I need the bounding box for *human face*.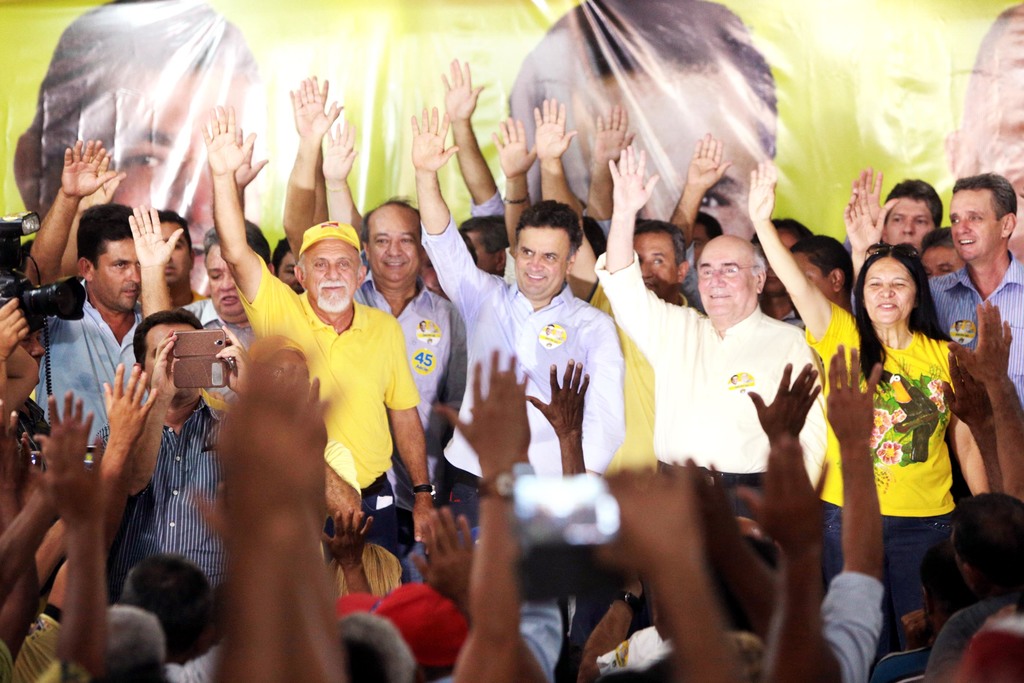
Here it is: {"left": 973, "top": 61, "right": 1023, "bottom": 263}.
